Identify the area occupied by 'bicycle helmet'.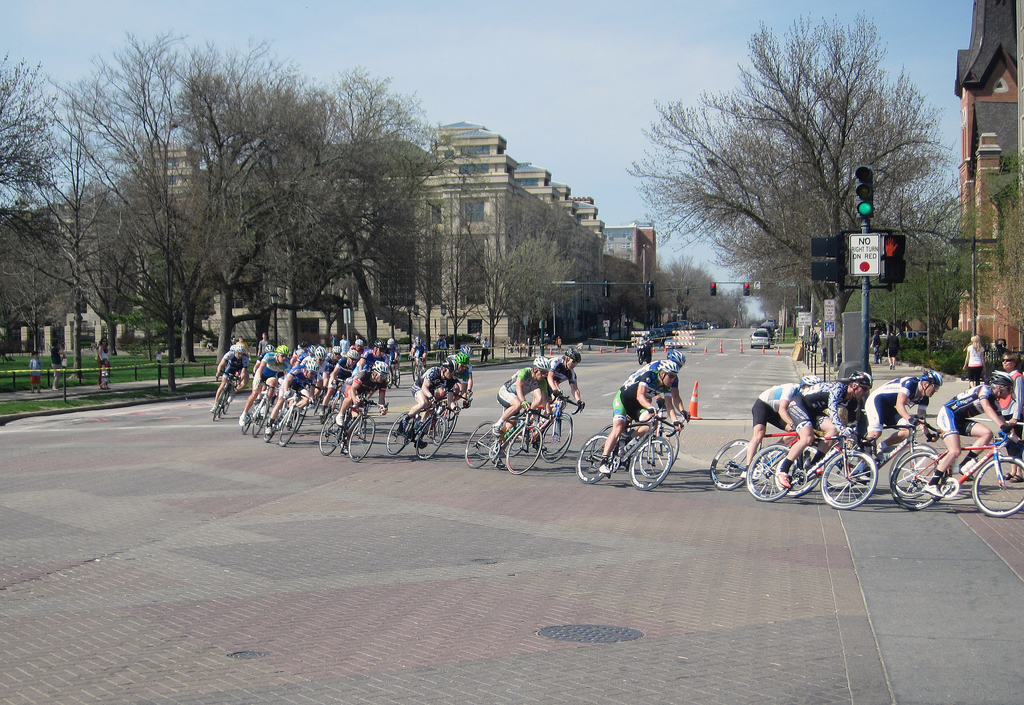
Area: 346, 350, 355, 361.
